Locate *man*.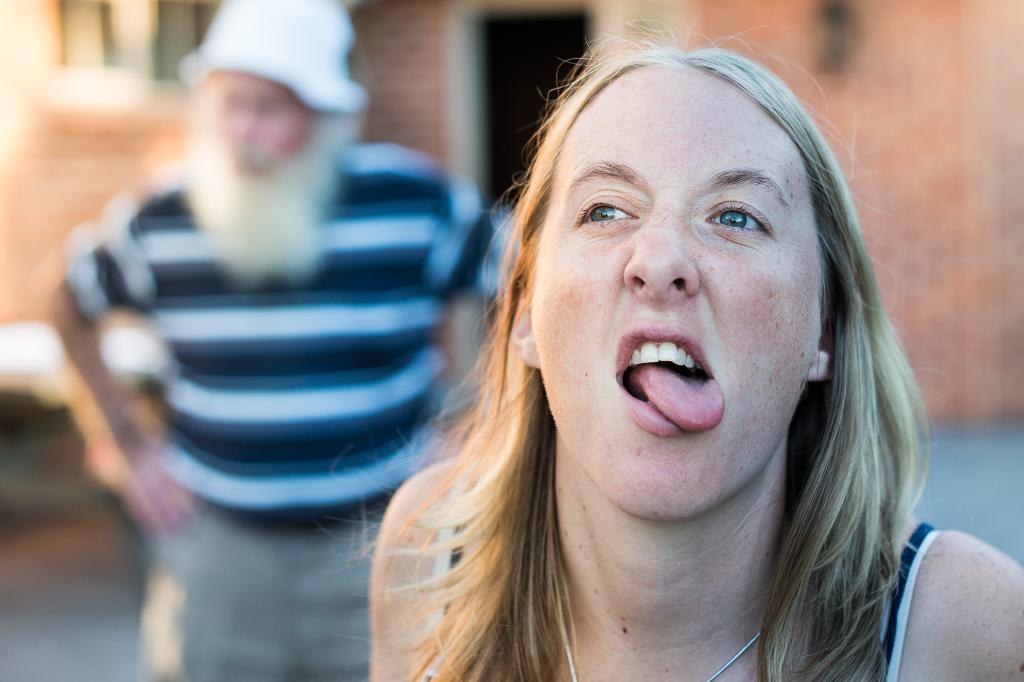
Bounding box: [44, 0, 508, 681].
